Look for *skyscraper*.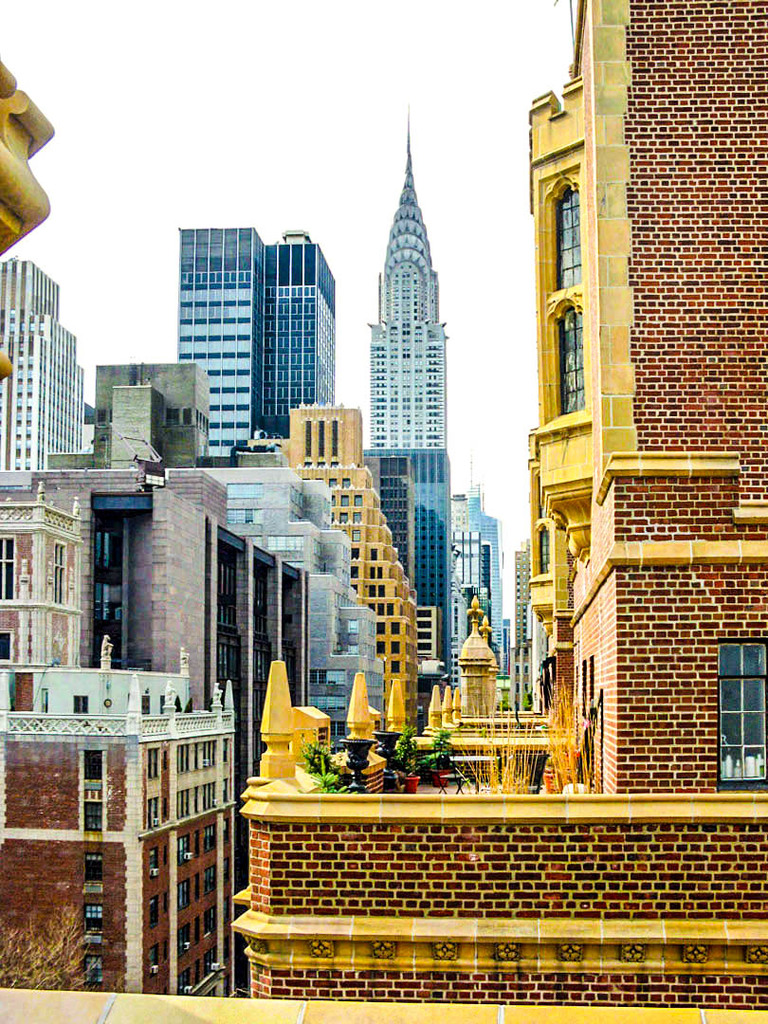
Found: select_region(201, 0, 767, 1013).
